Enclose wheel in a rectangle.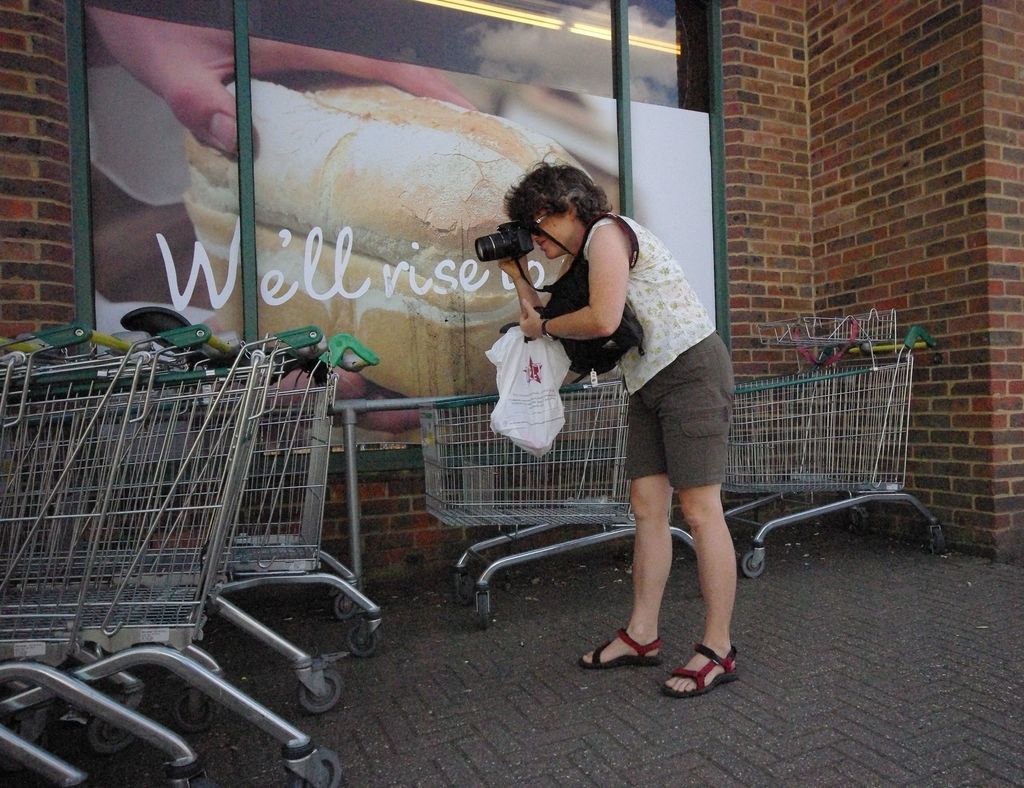
[x1=454, y1=579, x2=481, y2=612].
